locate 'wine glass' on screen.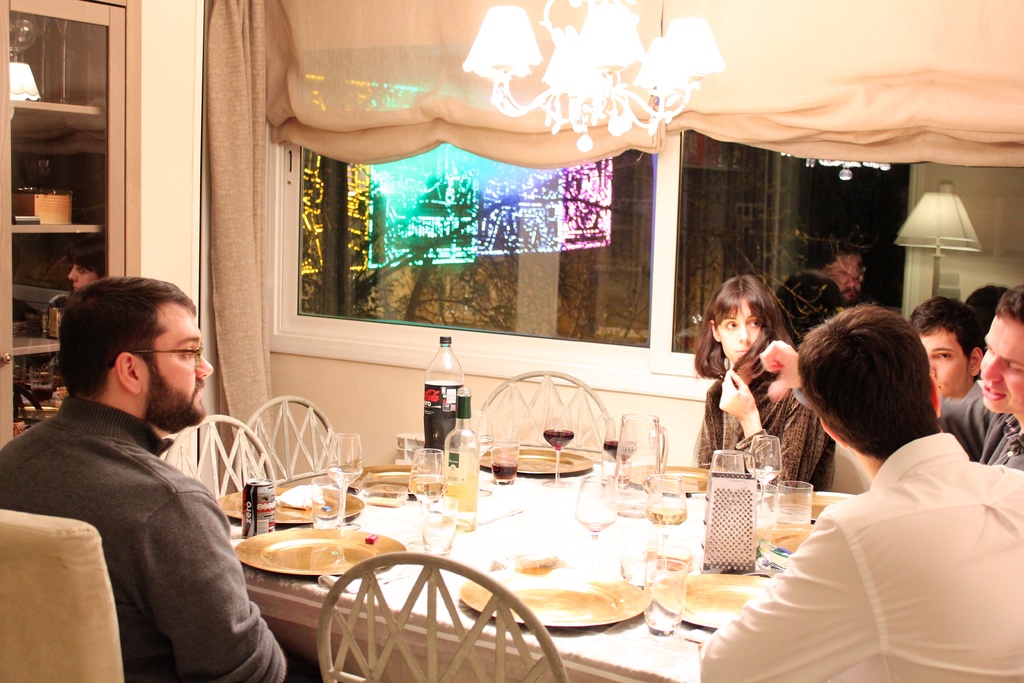
On screen at bbox=[409, 450, 445, 549].
